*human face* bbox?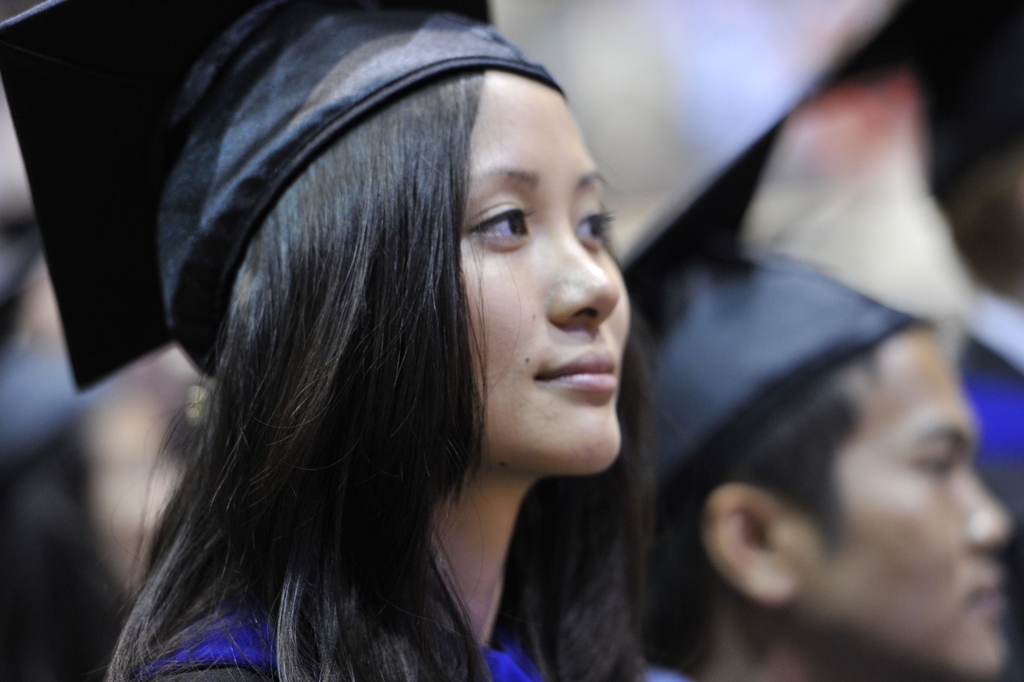
rect(803, 325, 1012, 676)
